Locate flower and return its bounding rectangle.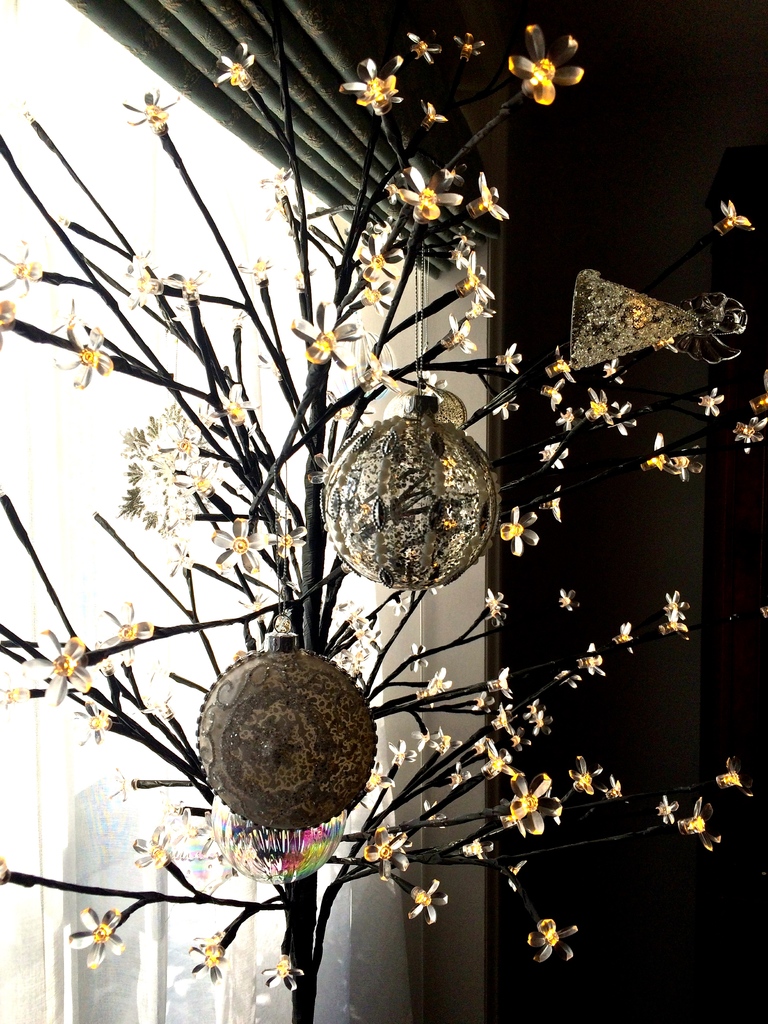
l=0, t=293, r=13, b=346.
